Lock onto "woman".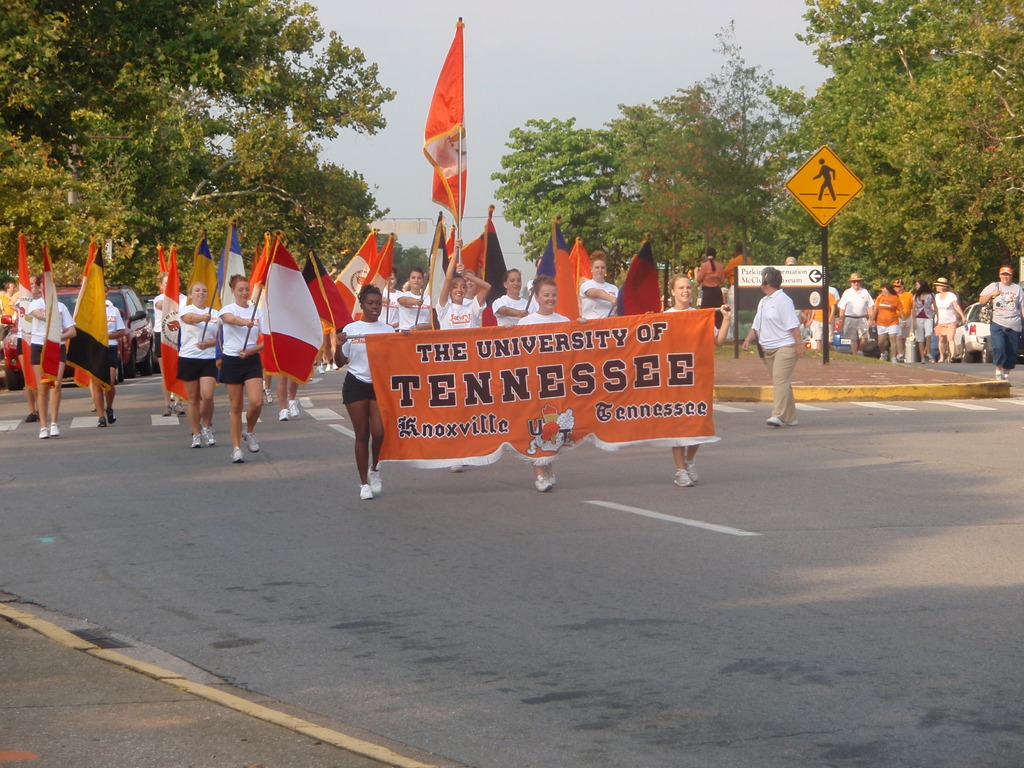
Locked: l=427, t=220, r=502, b=339.
